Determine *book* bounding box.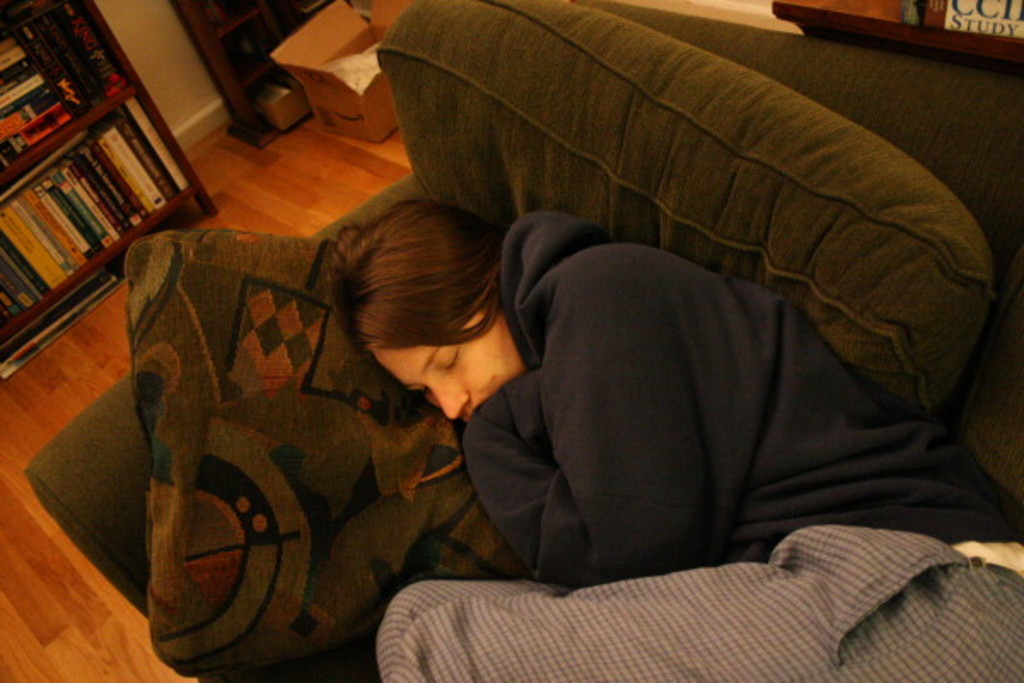
Determined: [x1=92, y1=116, x2=167, y2=208].
